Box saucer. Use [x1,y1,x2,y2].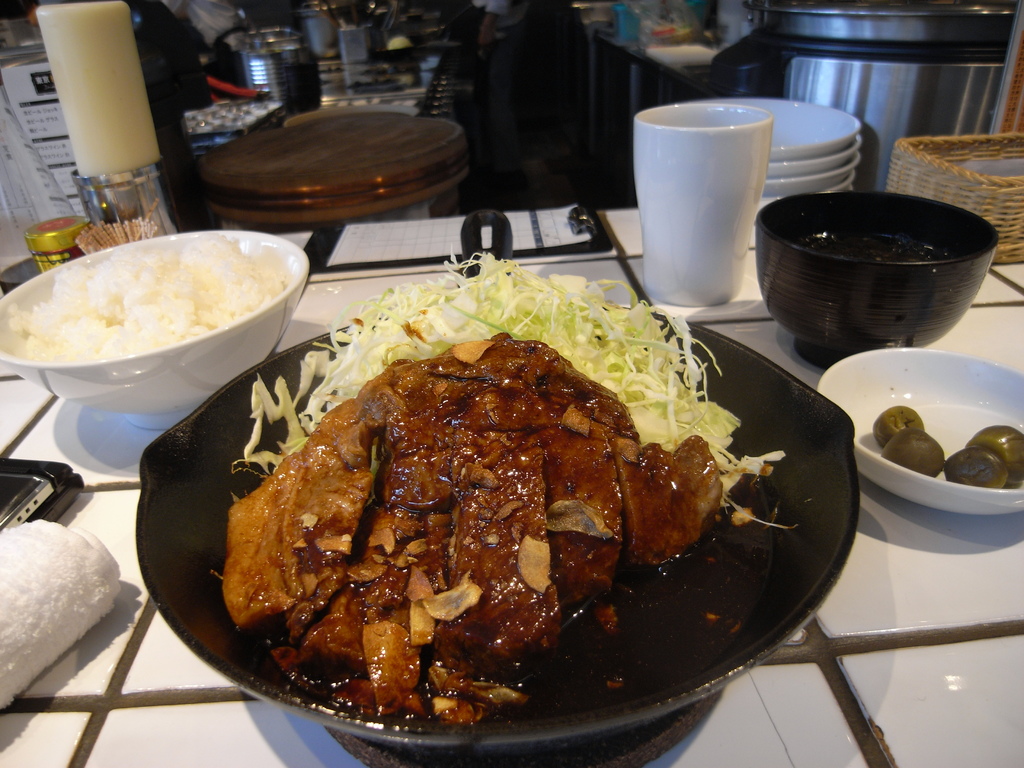
[700,93,860,154].
